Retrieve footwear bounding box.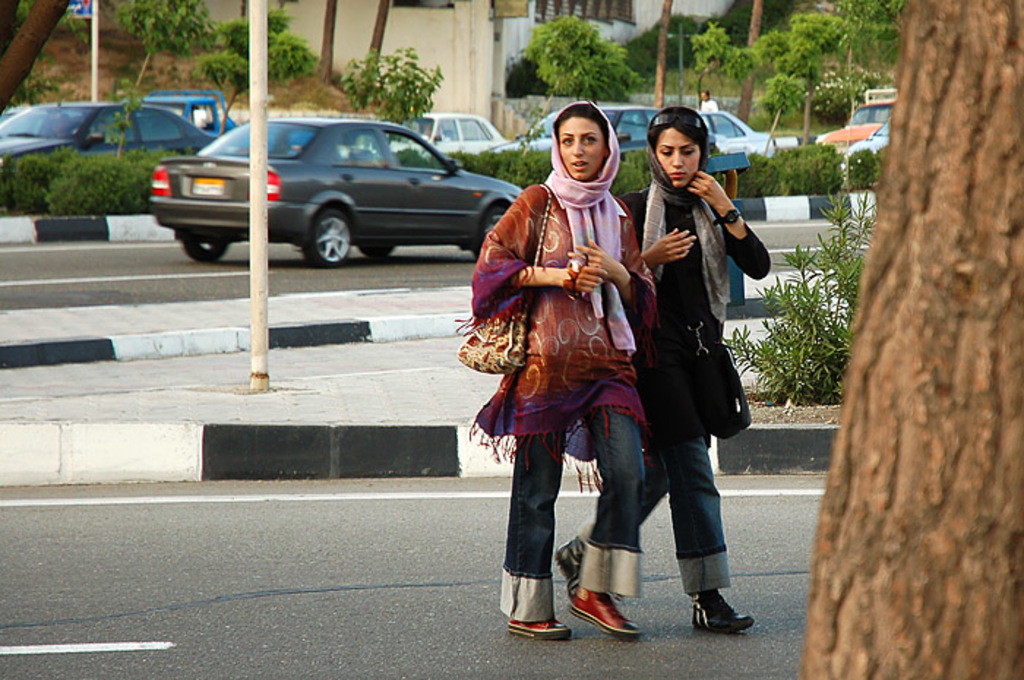
Bounding box: Rect(505, 611, 571, 641).
